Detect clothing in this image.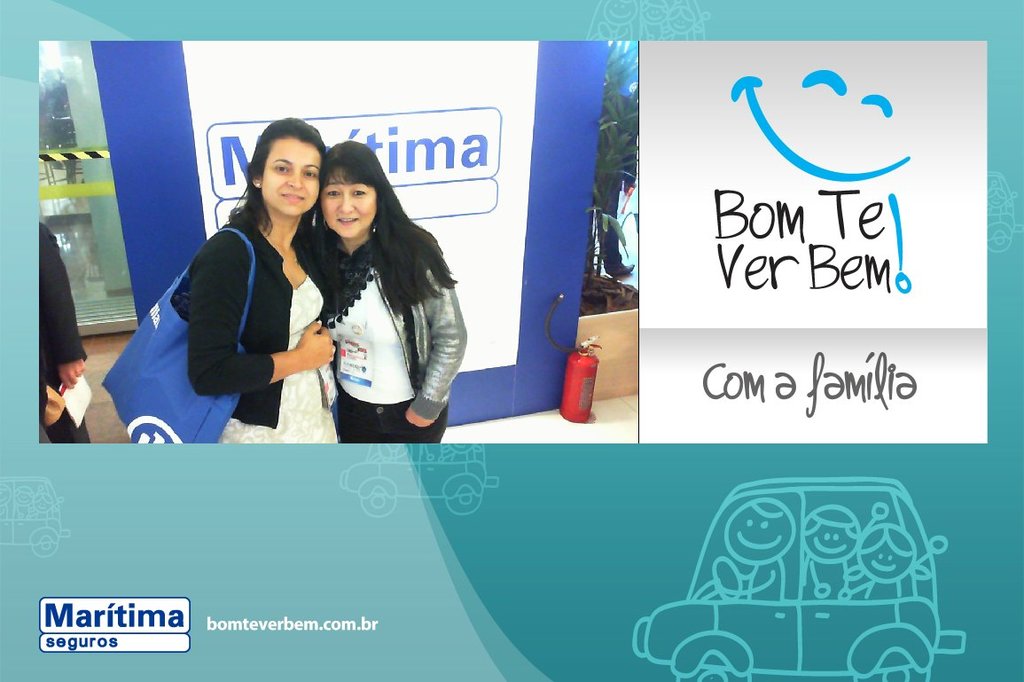
Detection: Rect(36, 218, 90, 451).
